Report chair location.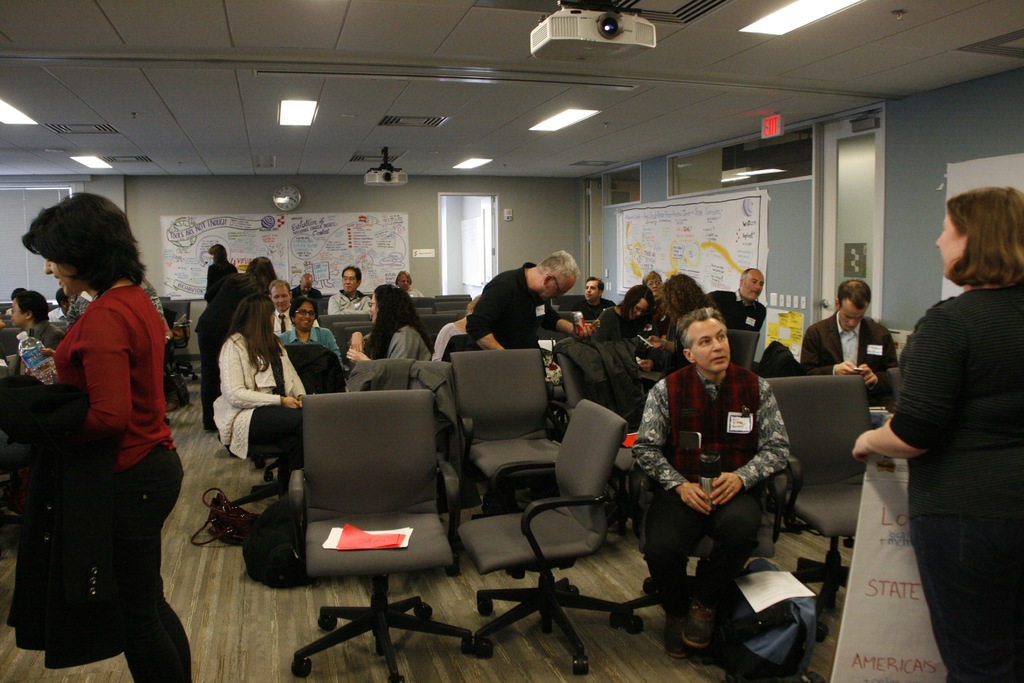
Report: 166,304,196,377.
